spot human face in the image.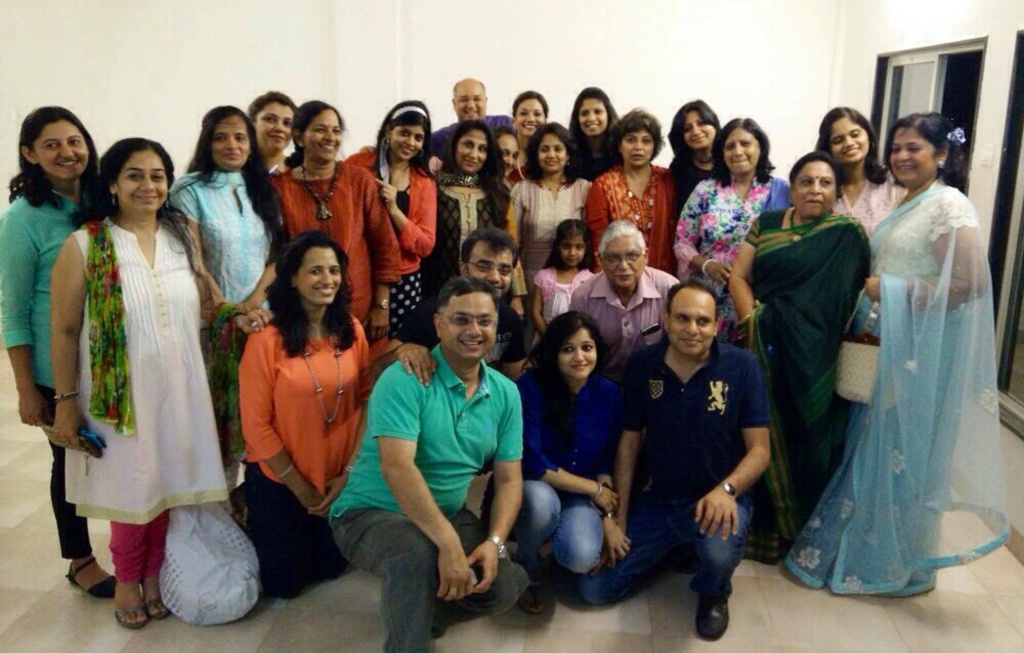
human face found at 675:290:713:361.
